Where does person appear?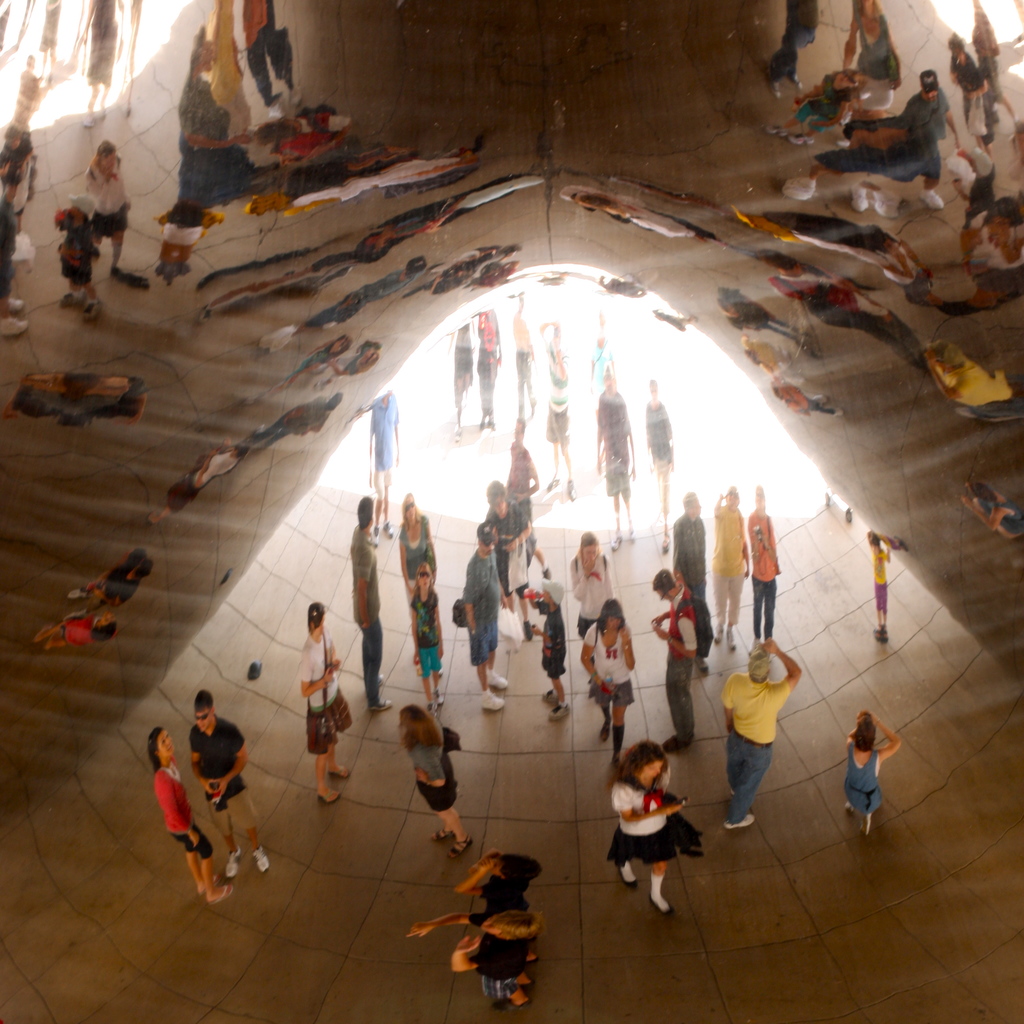
Appears at box=[595, 381, 628, 502].
